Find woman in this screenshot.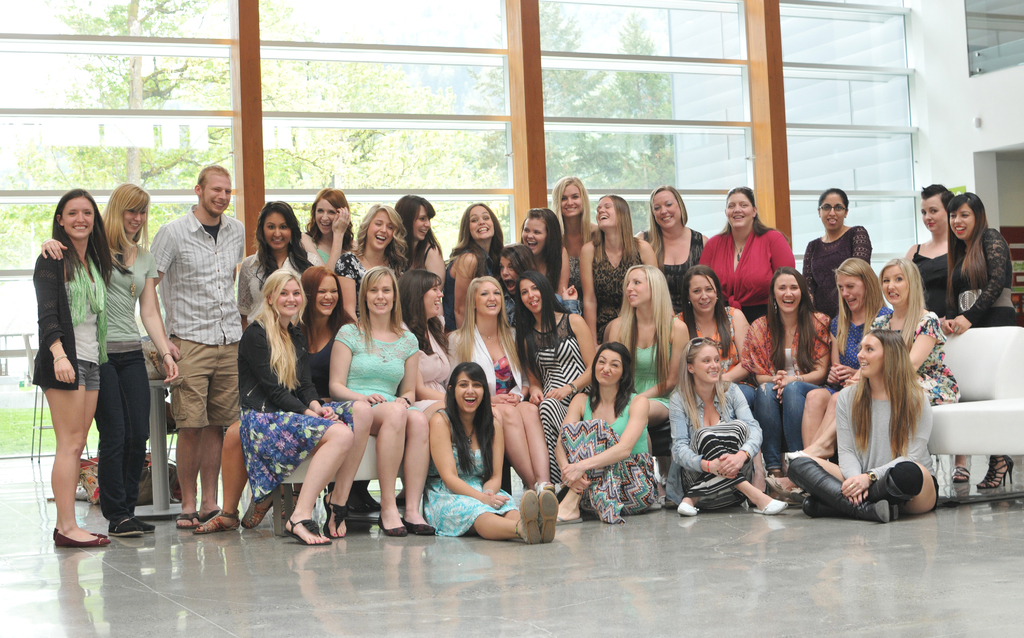
The bounding box for woman is region(33, 188, 110, 548).
